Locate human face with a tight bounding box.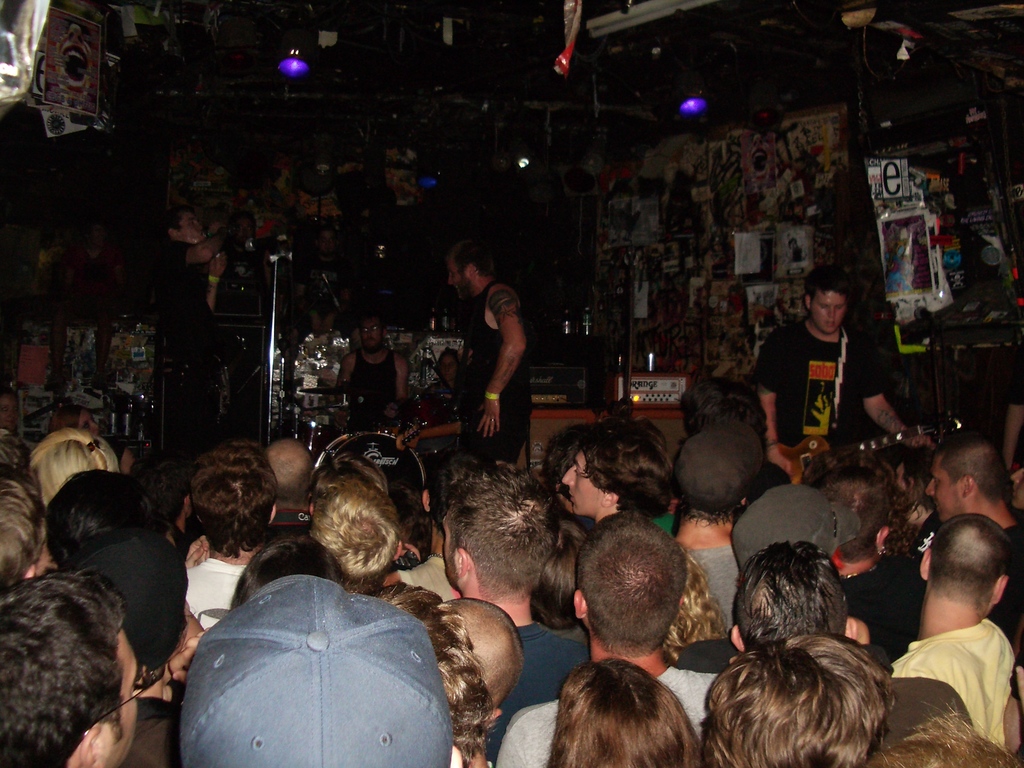
bbox=[362, 318, 382, 358].
